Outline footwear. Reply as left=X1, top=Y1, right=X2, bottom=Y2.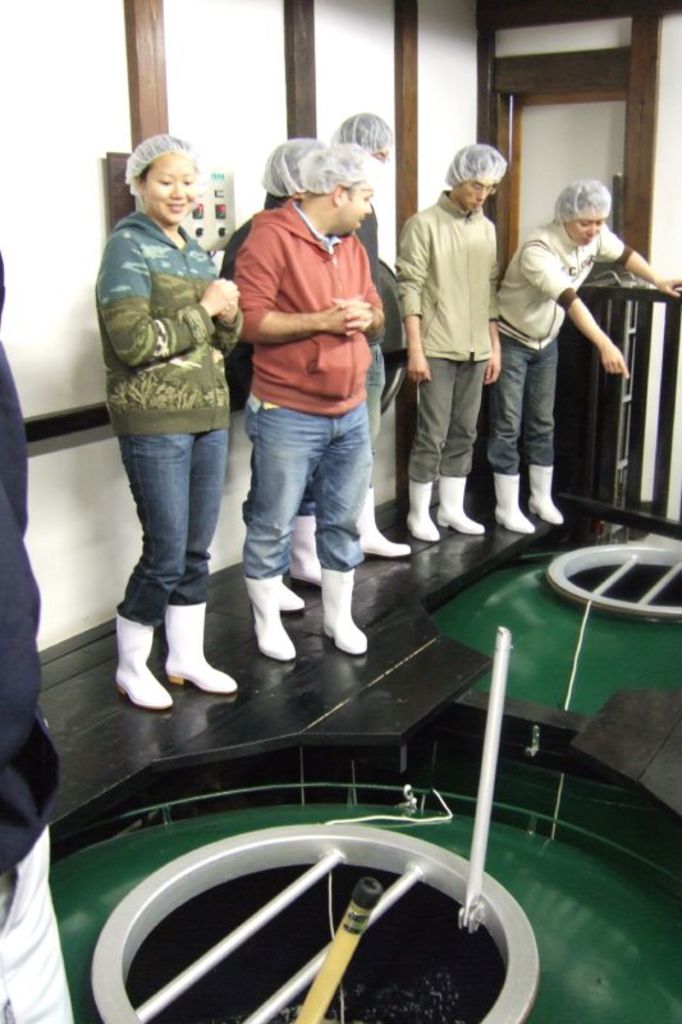
left=266, top=570, right=311, bottom=614.
